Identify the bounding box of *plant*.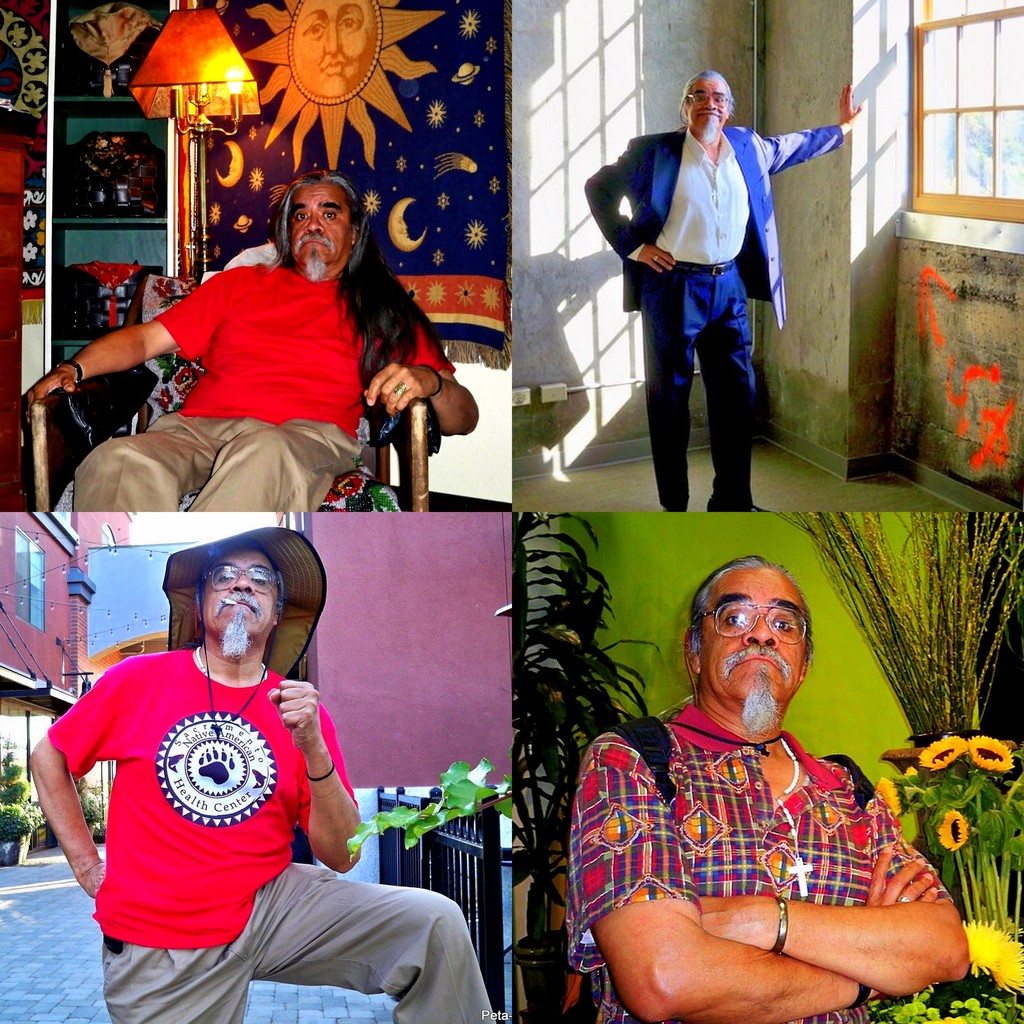
bbox(772, 507, 1018, 865).
